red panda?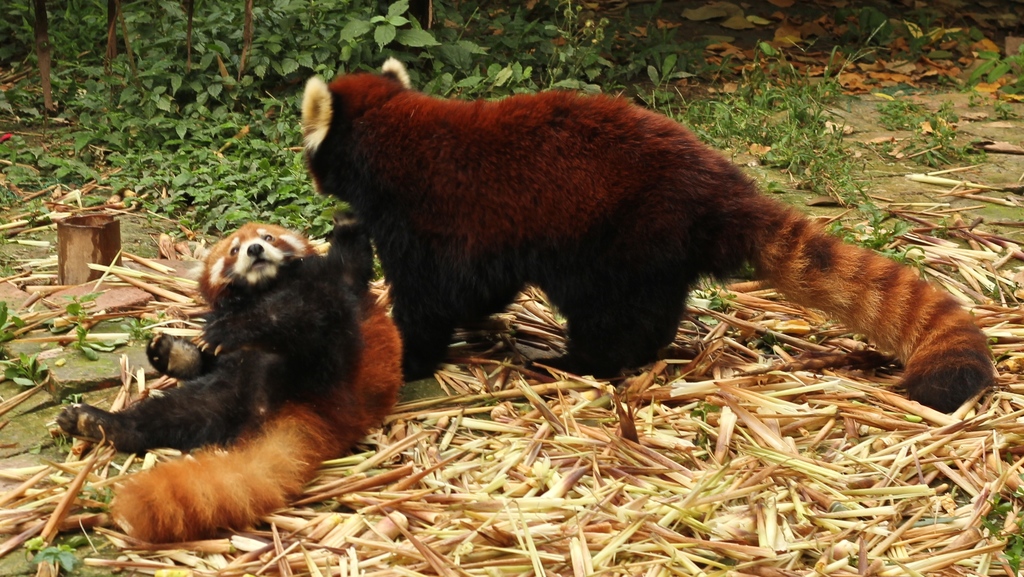
locate(300, 56, 993, 415)
